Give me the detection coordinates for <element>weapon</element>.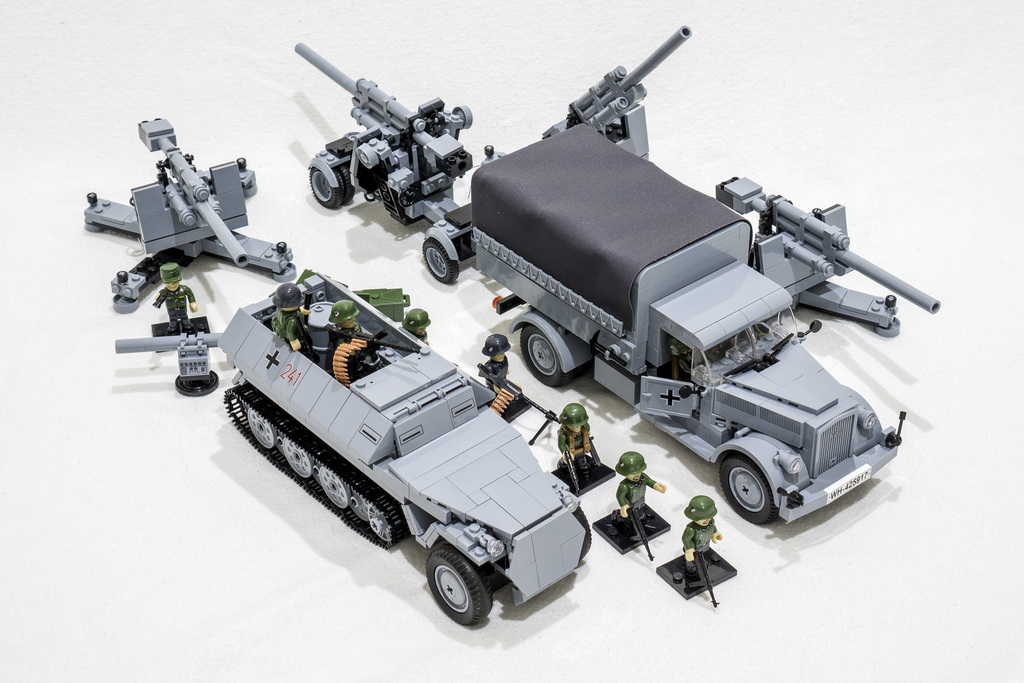
<region>126, 115, 250, 267</region>.
